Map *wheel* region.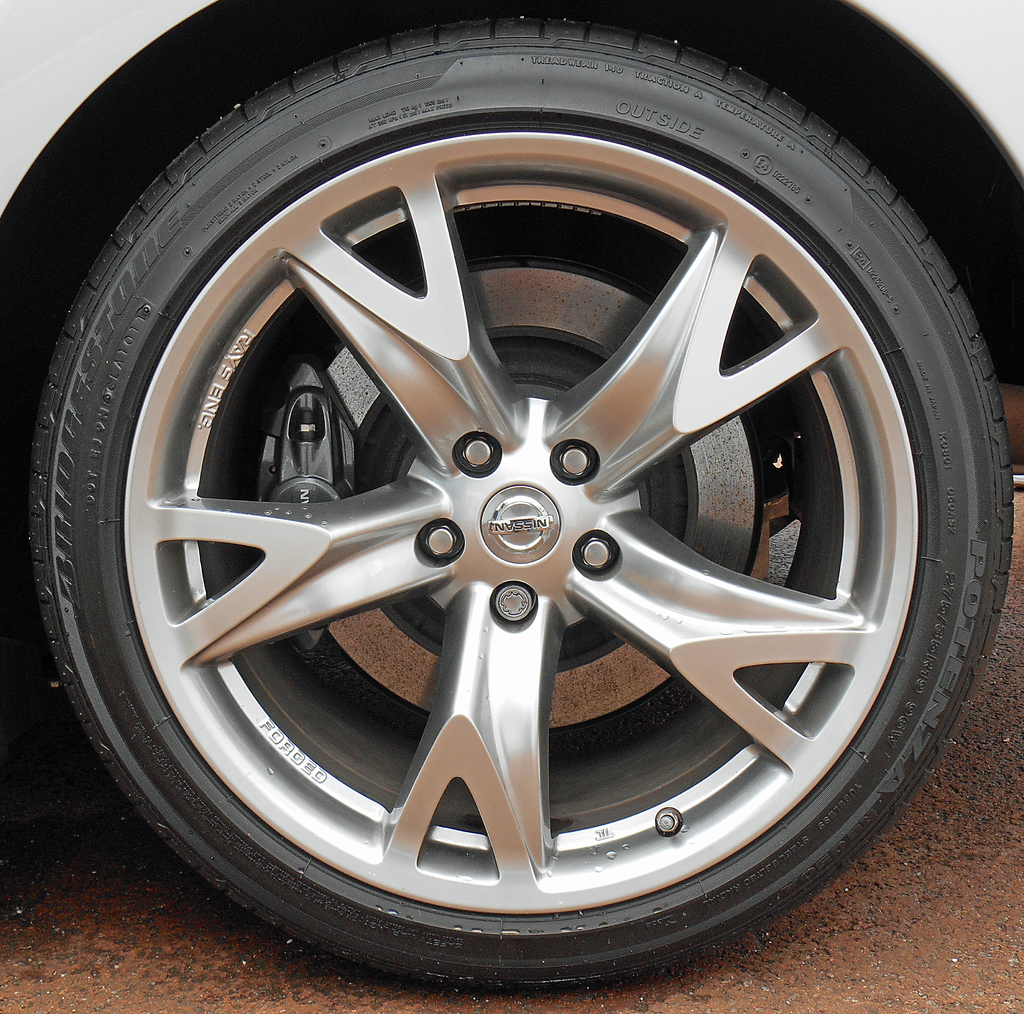
Mapped to [26, 18, 1014, 994].
